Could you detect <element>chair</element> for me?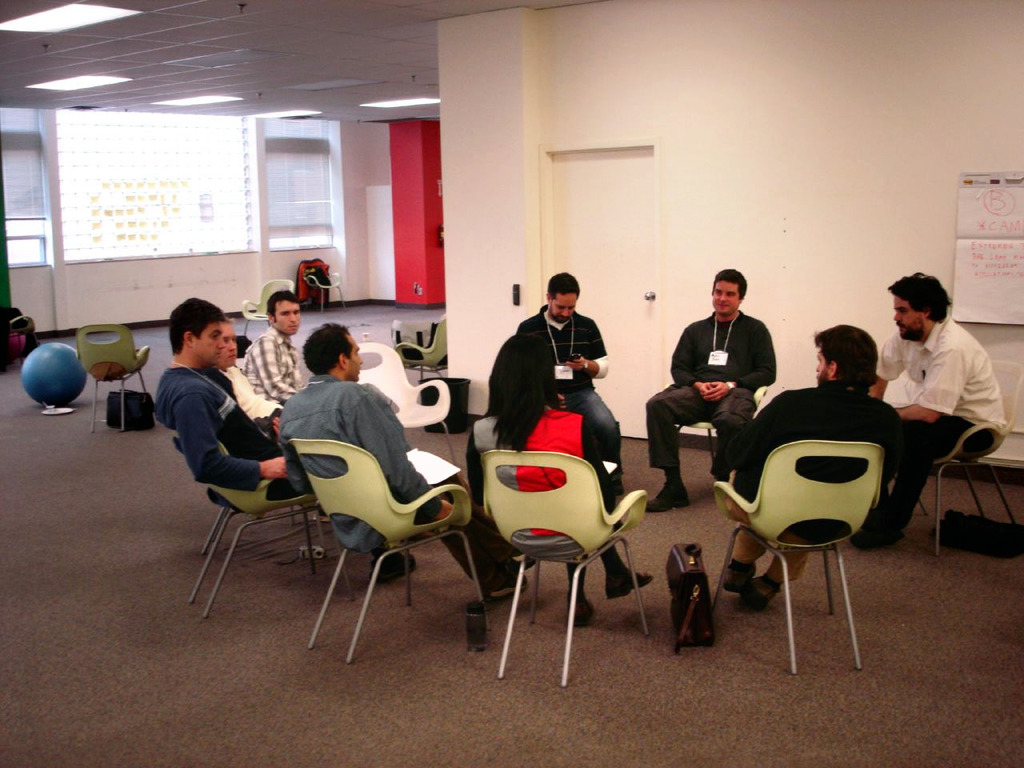
Detection result: l=391, t=317, r=445, b=383.
